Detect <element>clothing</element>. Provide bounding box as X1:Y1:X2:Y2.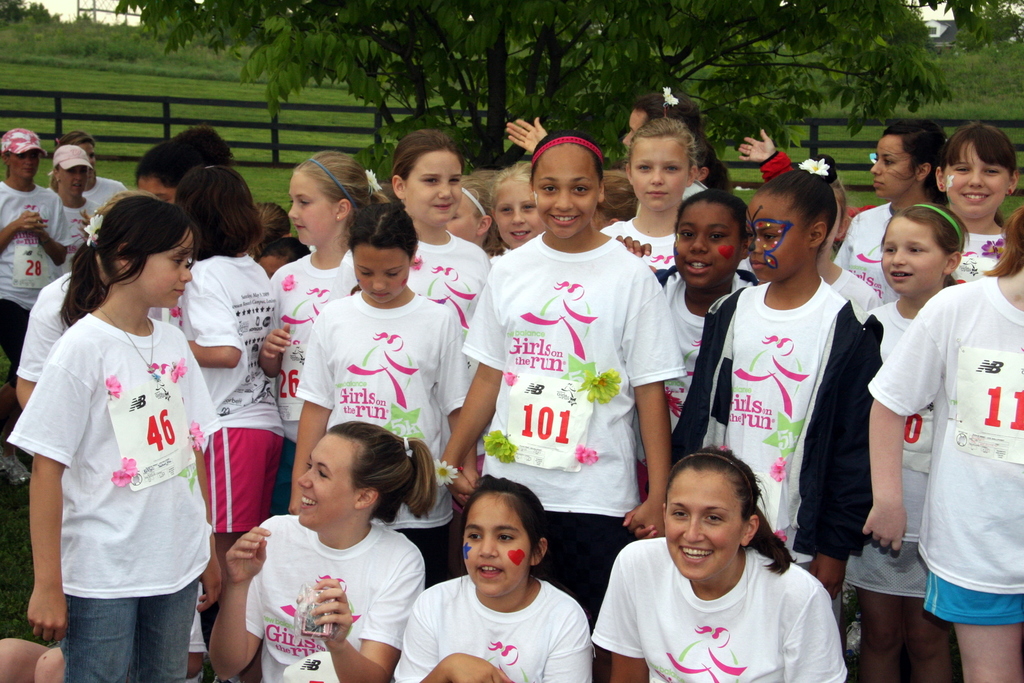
0:173:54:314.
